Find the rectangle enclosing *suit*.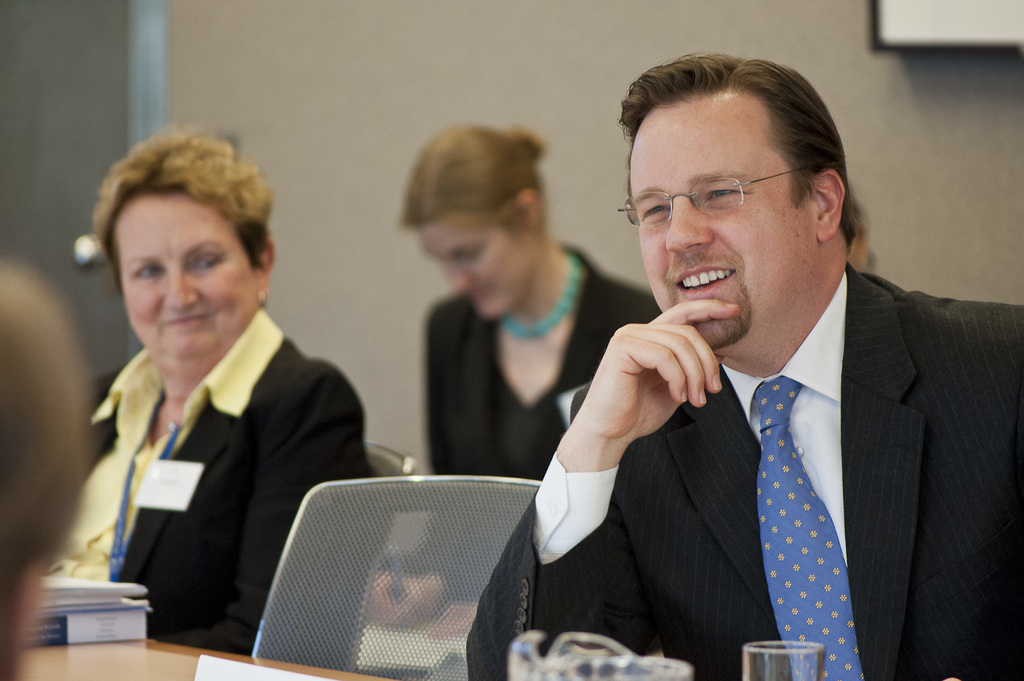
<bbox>417, 231, 668, 588</bbox>.
